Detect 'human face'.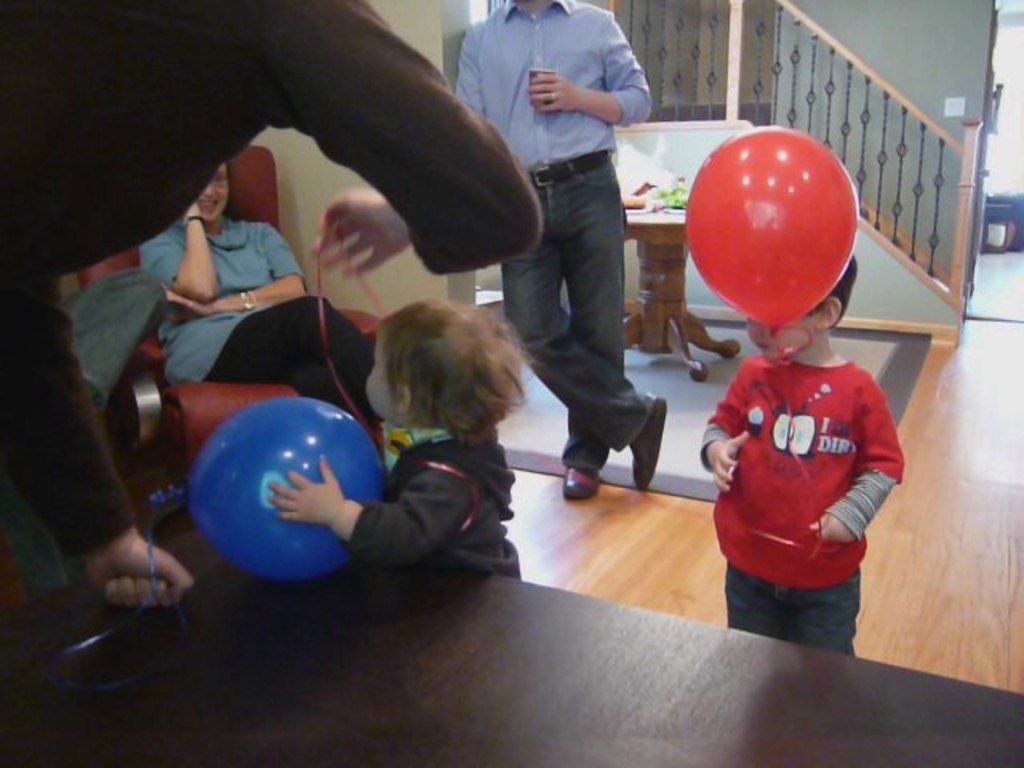
Detected at {"left": 747, "top": 317, "right": 819, "bottom": 349}.
